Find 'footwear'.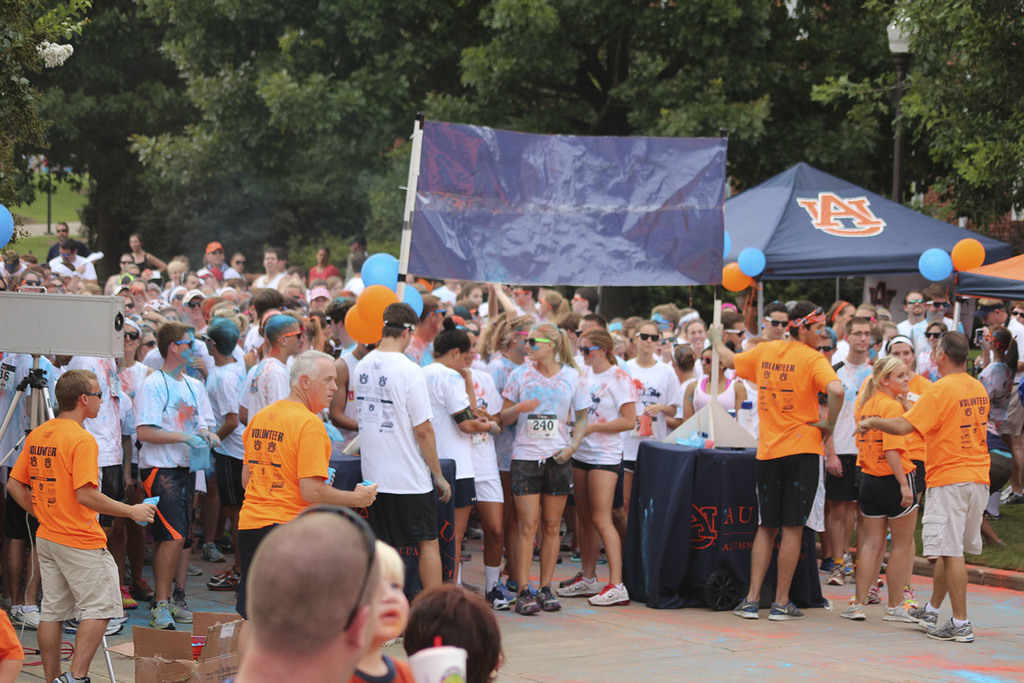
detection(129, 579, 156, 597).
